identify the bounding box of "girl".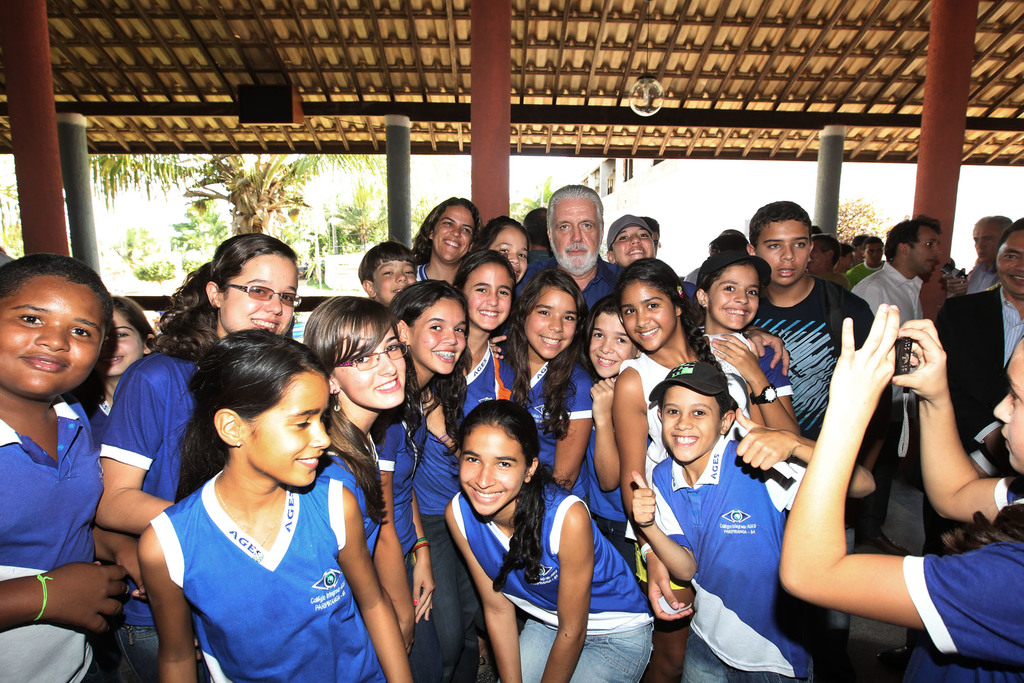
(left=613, top=256, right=778, bottom=529).
